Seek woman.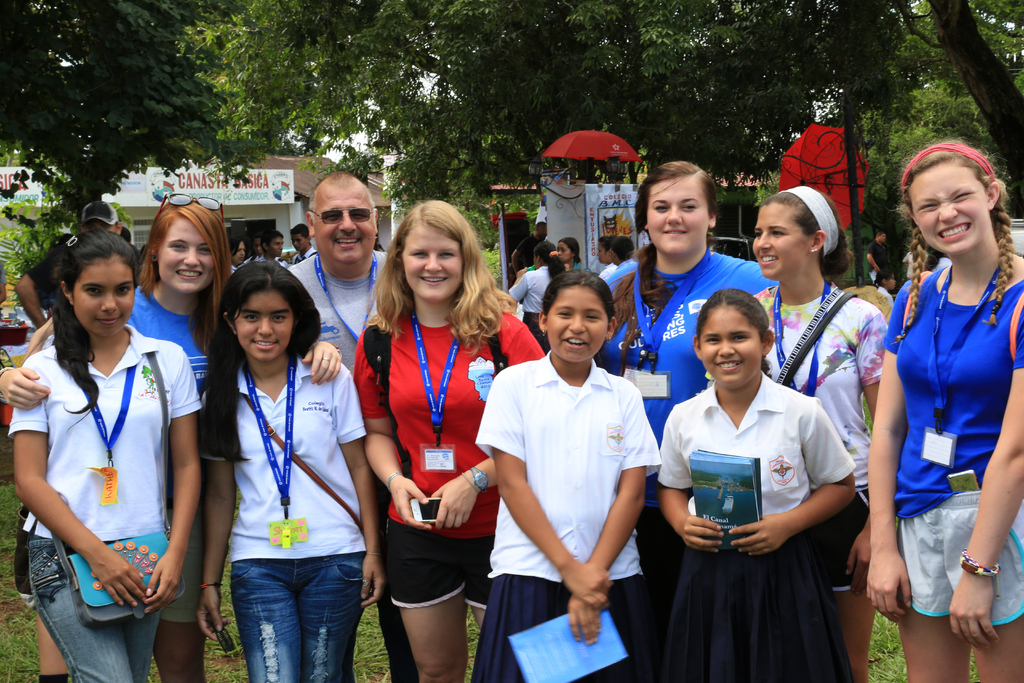
BBox(0, 186, 337, 682).
